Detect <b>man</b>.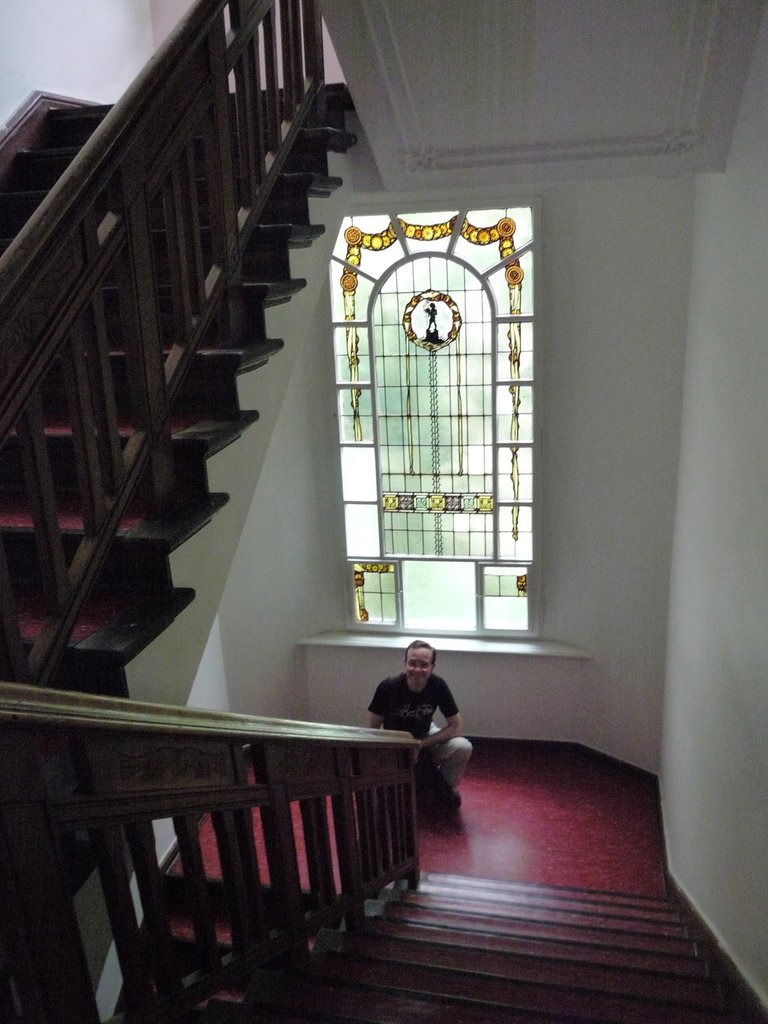
Detected at <box>360,645,477,792</box>.
